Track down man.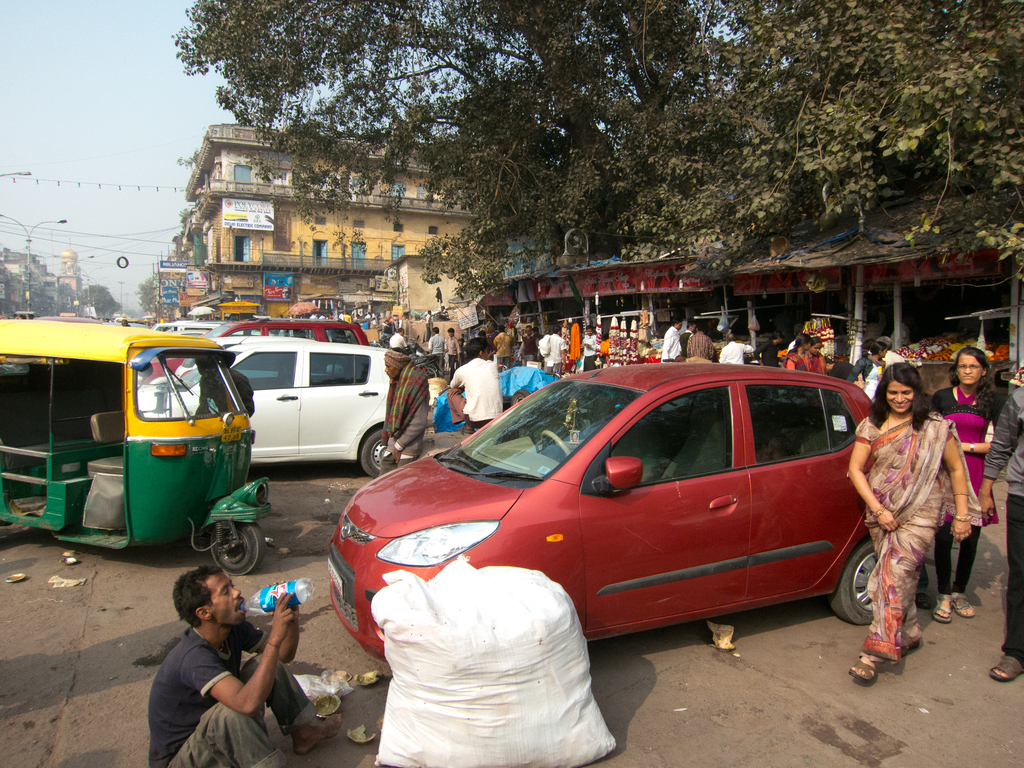
Tracked to BBox(543, 326, 567, 376).
